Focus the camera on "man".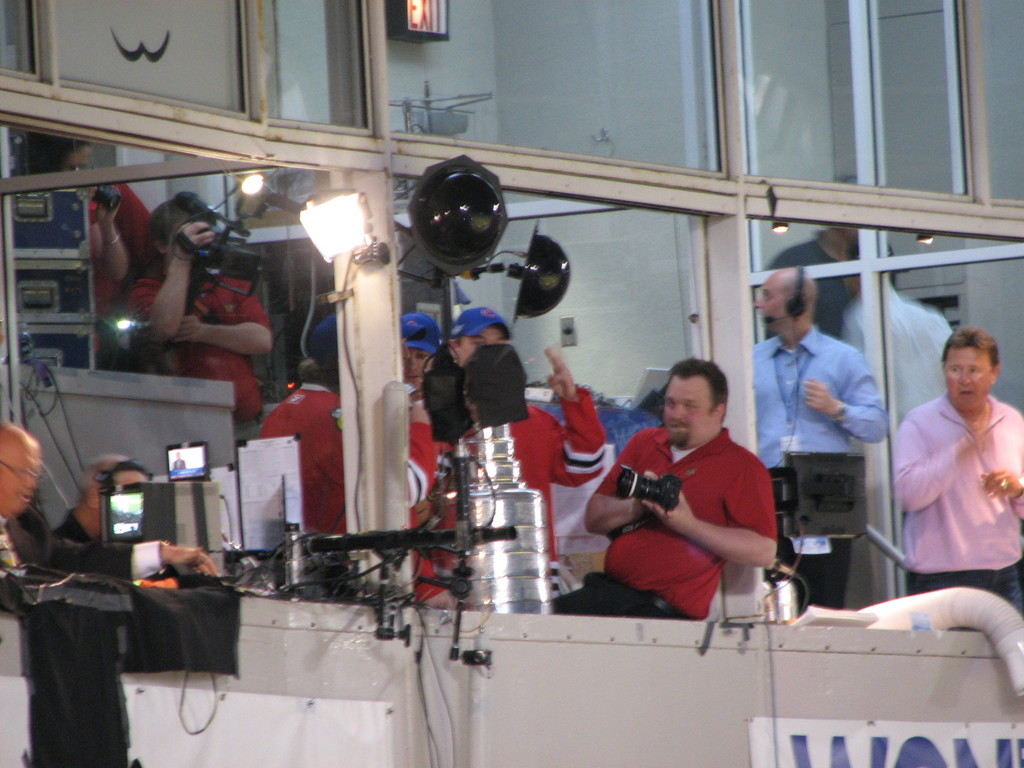
Focus region: [x1=554, y1=356, x2=785, y2=622].
